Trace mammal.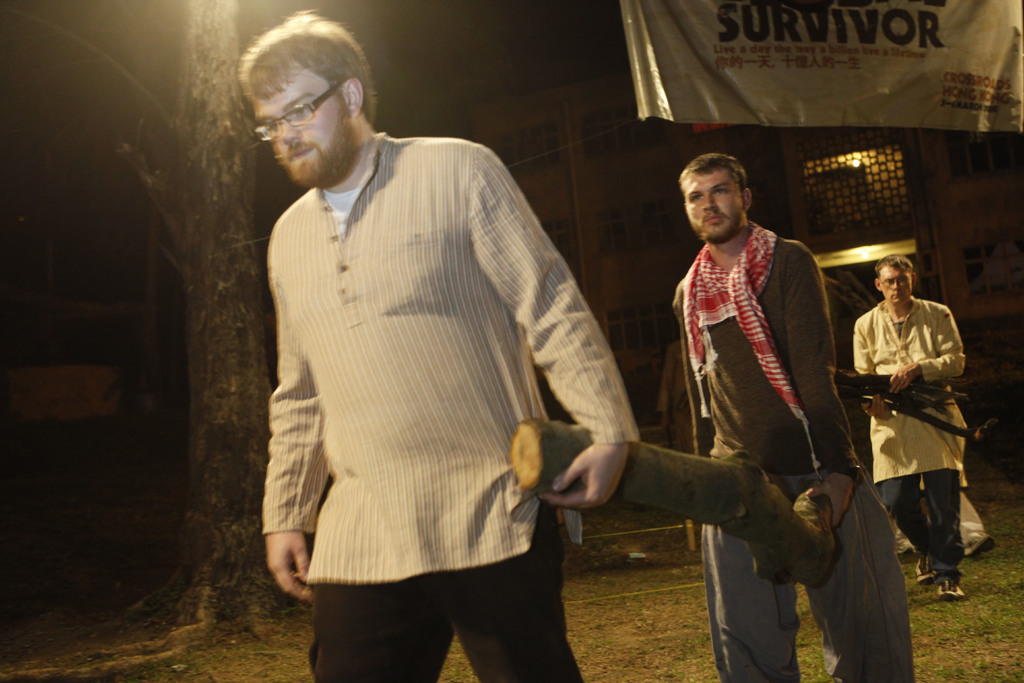
Traced to 669,148,916,682.
